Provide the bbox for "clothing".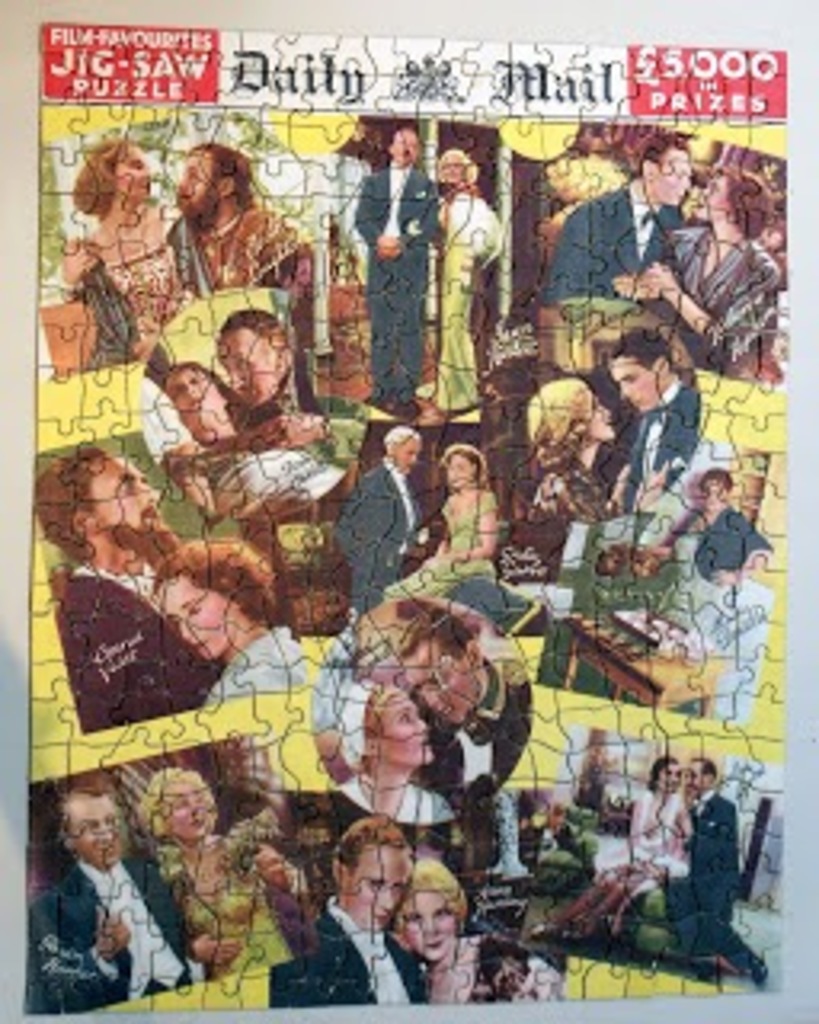
48/554/221/739.
